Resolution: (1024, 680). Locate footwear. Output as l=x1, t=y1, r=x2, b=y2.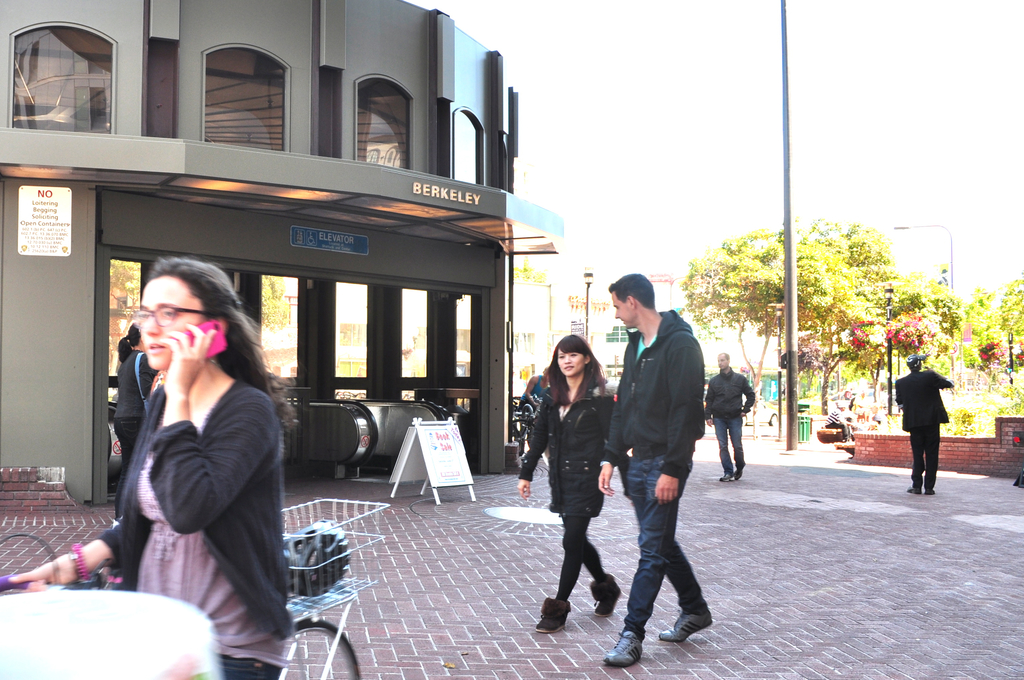
l=590, t=574, r=620, b=618.
